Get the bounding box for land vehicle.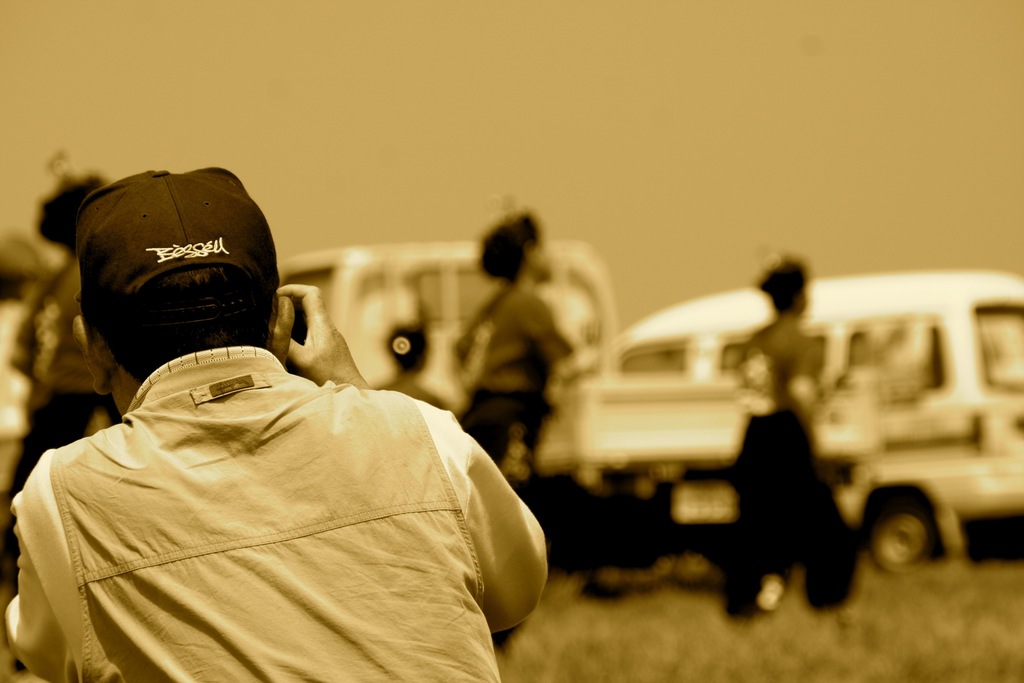
(x1=578, y1=276, x2=1023, y2=604).
